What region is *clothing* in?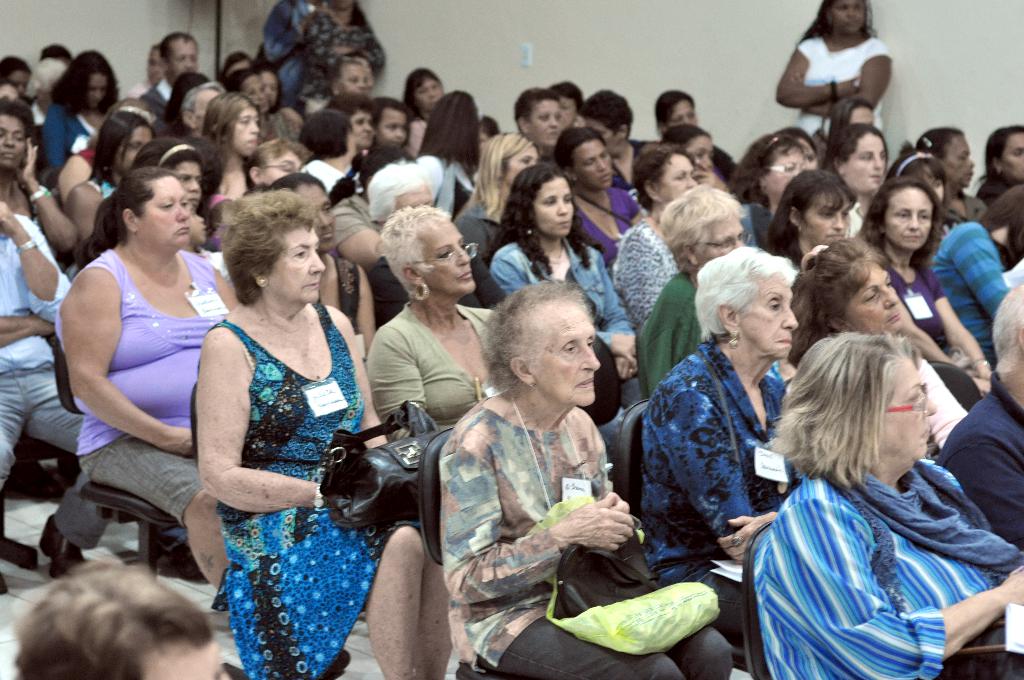
<box>573,184,648,262</box>.
